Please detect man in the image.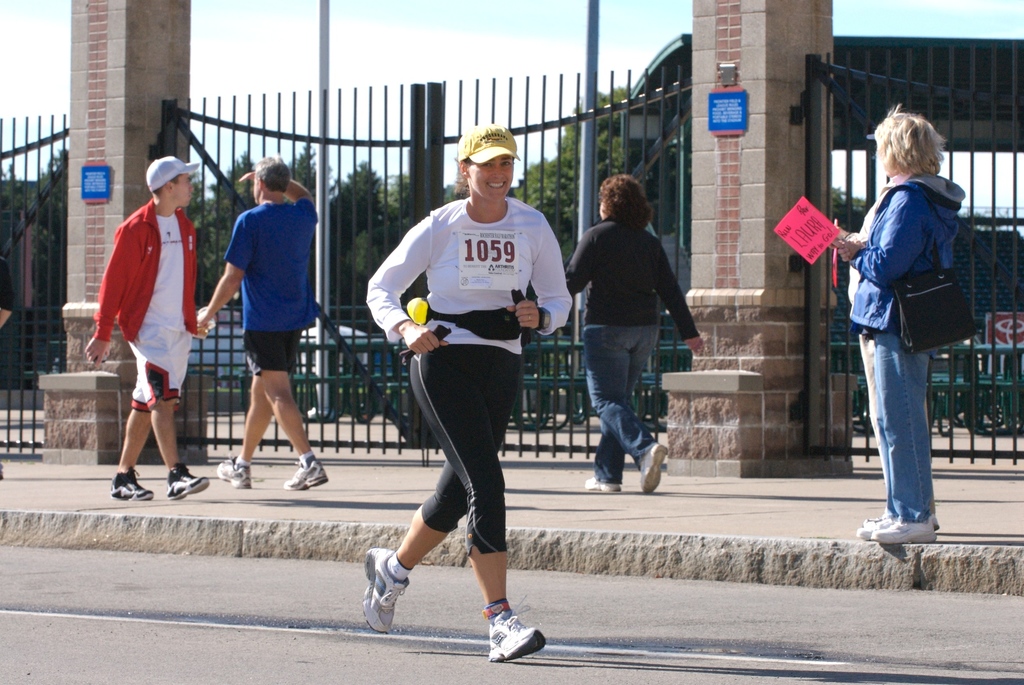
box=[86, 155, 210, 500].
